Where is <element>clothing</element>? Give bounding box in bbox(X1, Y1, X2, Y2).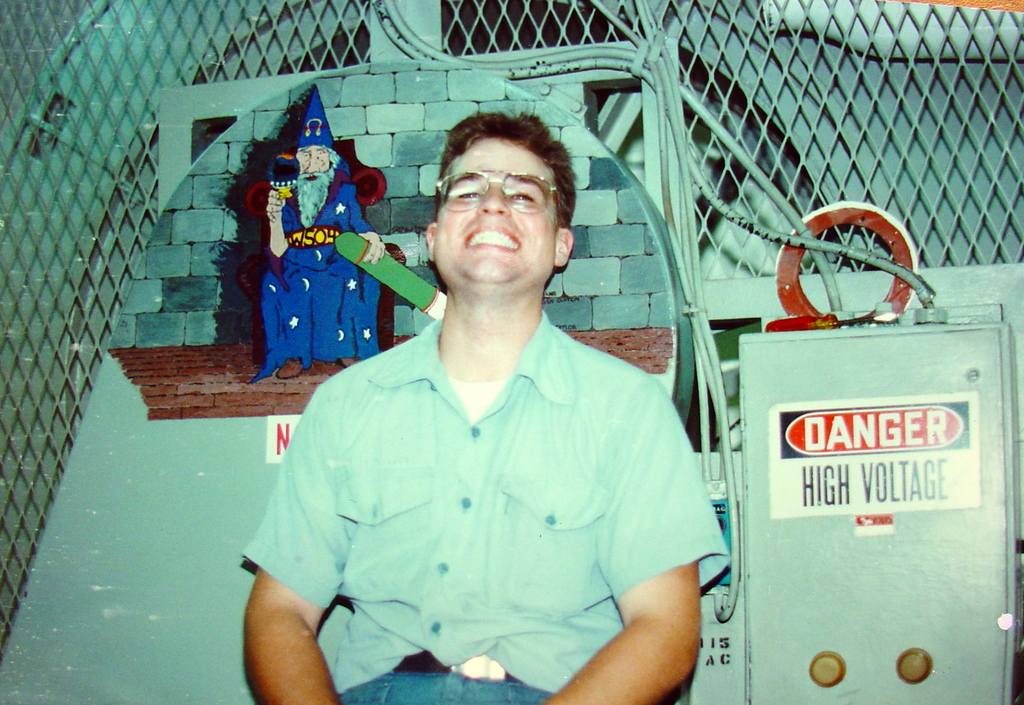
bbox(246, 173, 385, 379).
